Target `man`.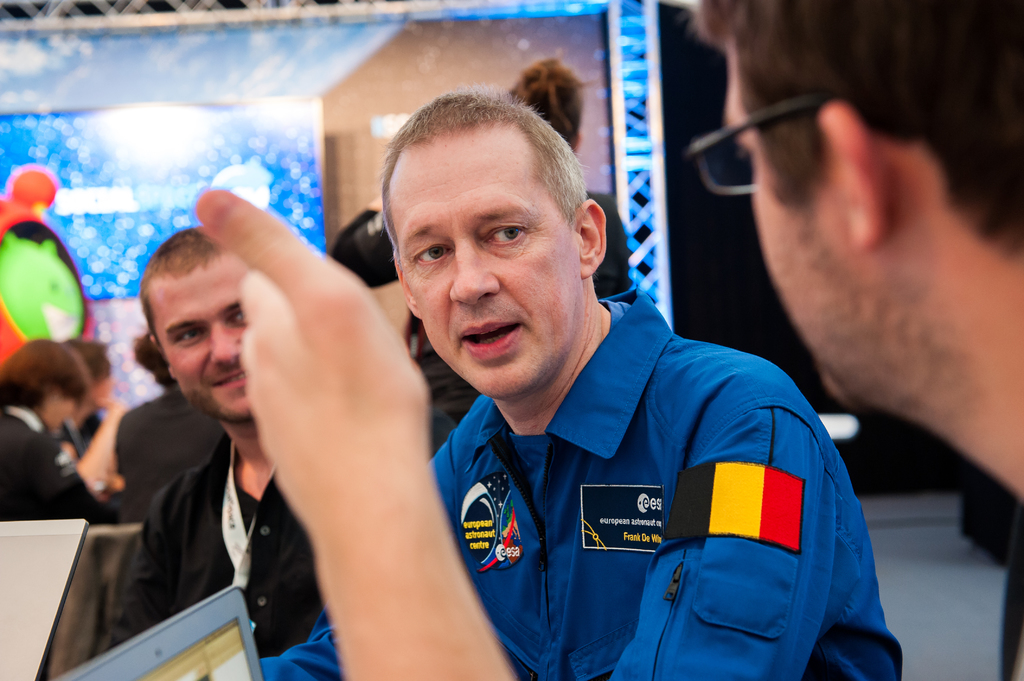
Target region: (x1=687, y1=0, x2=1023, y2=680).
